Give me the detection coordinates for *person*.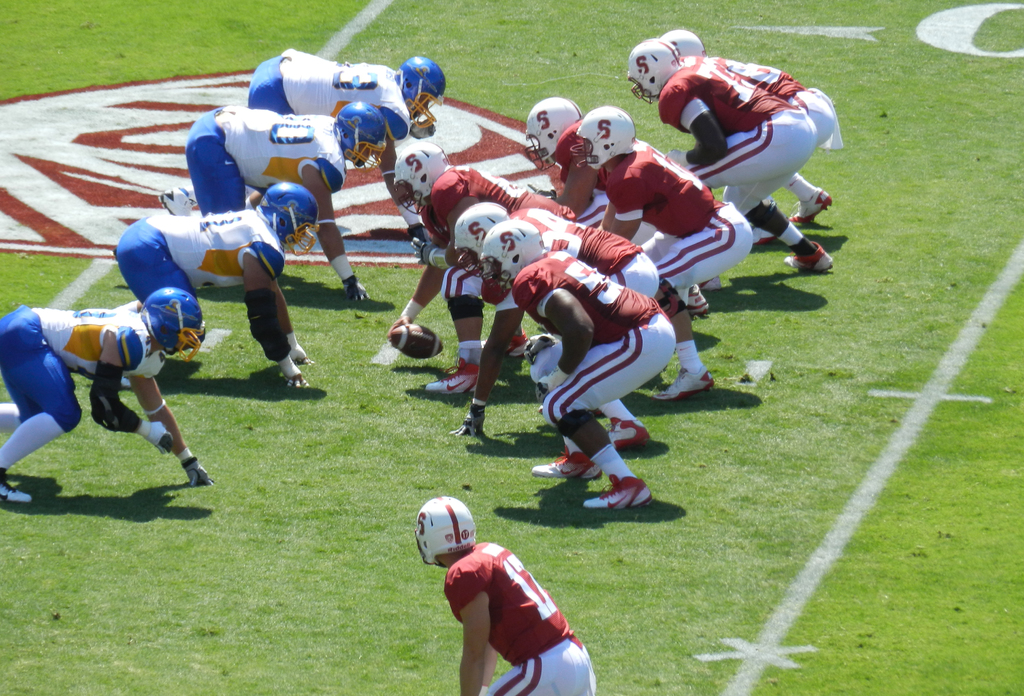
{"left": 660, "top": 29, "right": 845, "bottom": 243}.
